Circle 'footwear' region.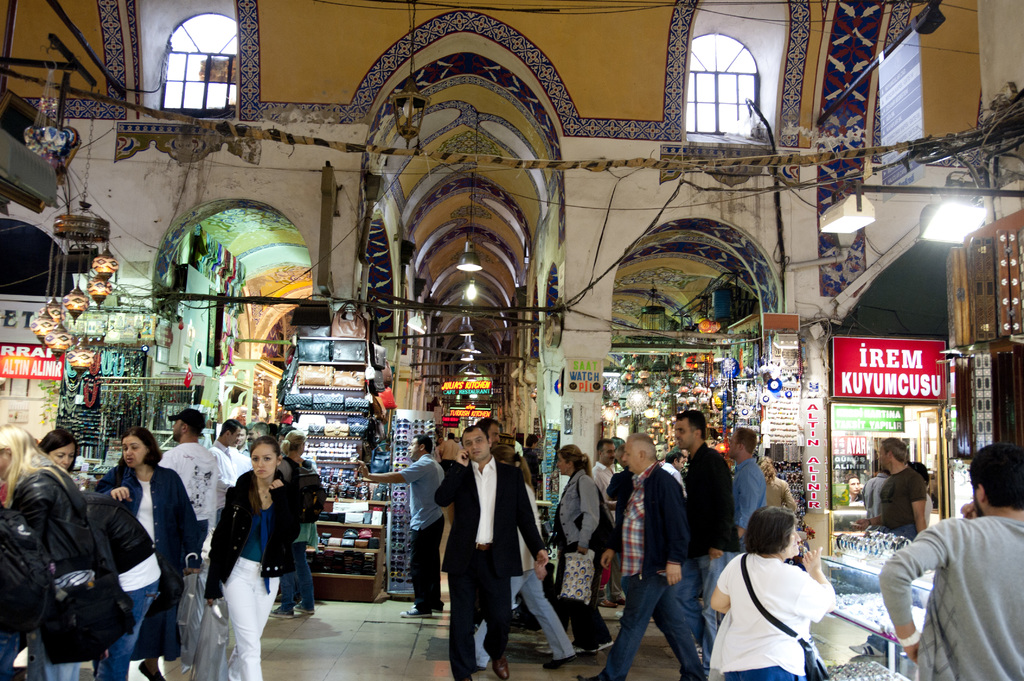
Region: bbox(432, 603, 442, 612).
